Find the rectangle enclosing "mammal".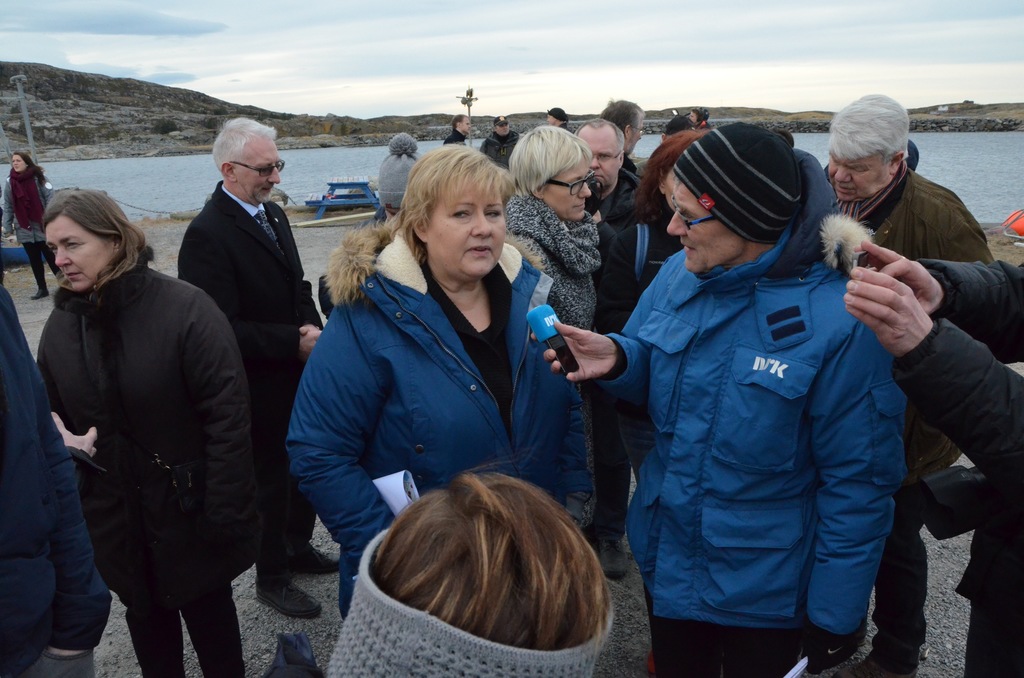
pyautogui.locateOnScreen(482, 116, 522, 171).
